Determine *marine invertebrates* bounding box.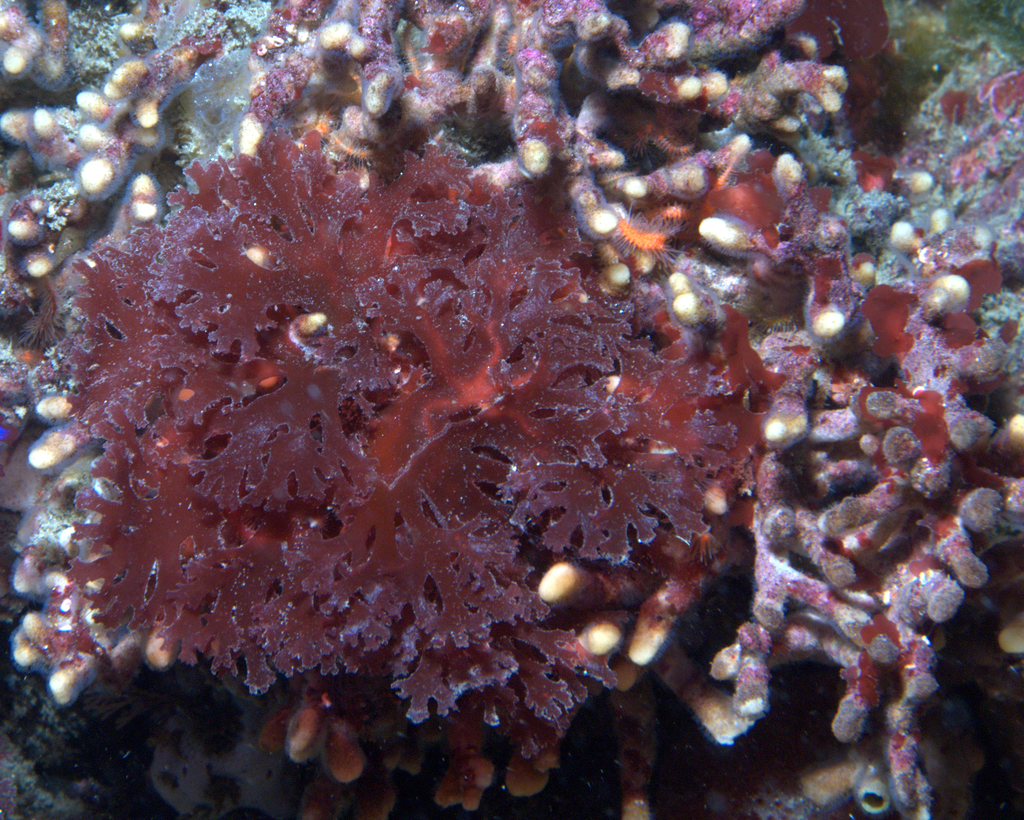
Determined: left=419, top=4, right=476, bottom=118.
